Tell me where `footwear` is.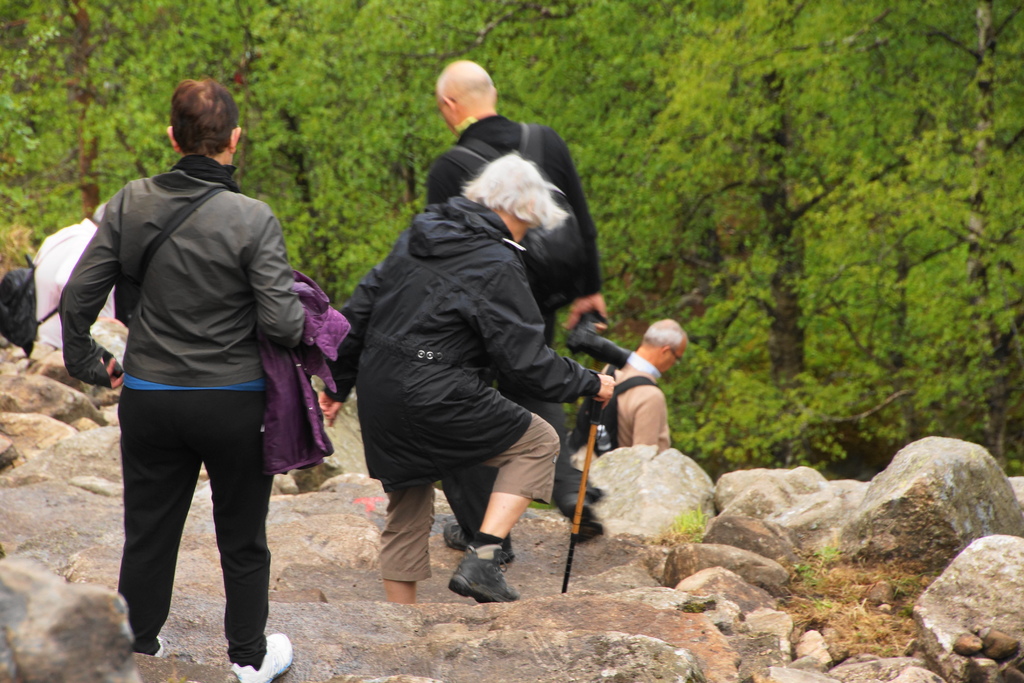
`footwear` is at [left=234, top=626, right=297, bottom=682].
